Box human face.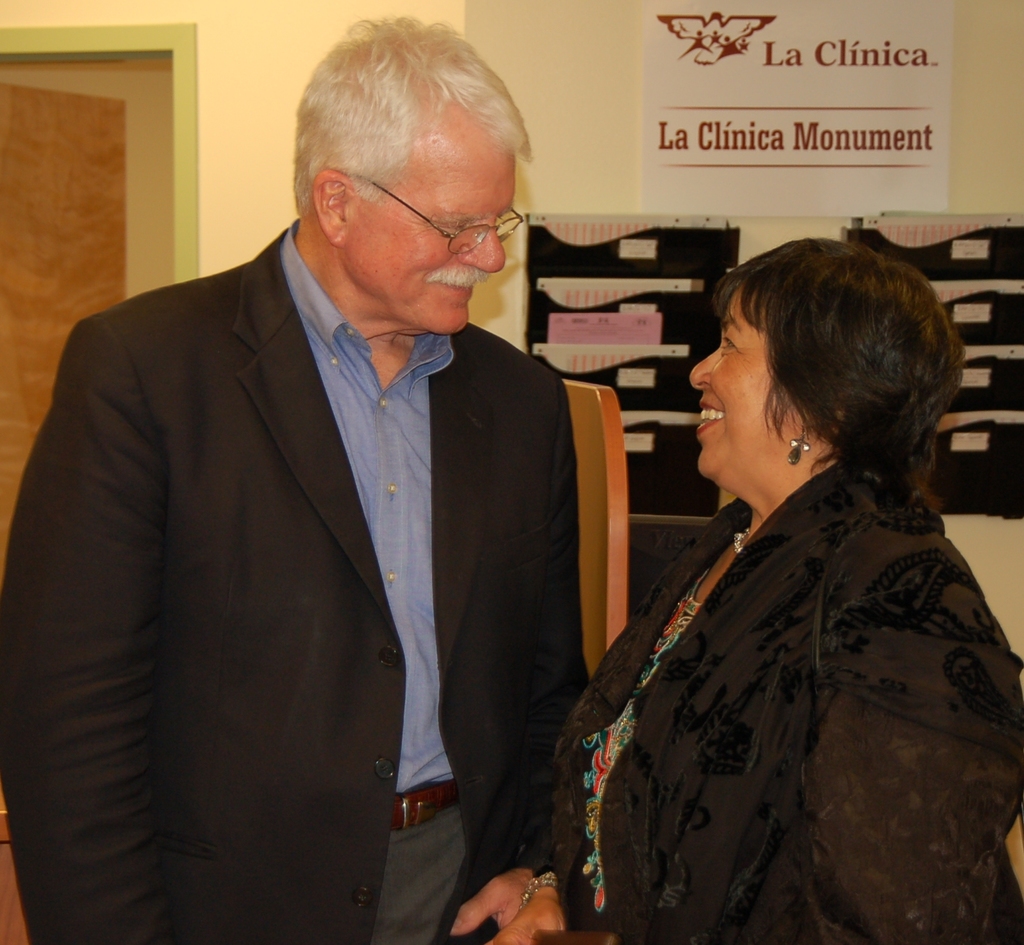
region(684, 280, 804, 482).
